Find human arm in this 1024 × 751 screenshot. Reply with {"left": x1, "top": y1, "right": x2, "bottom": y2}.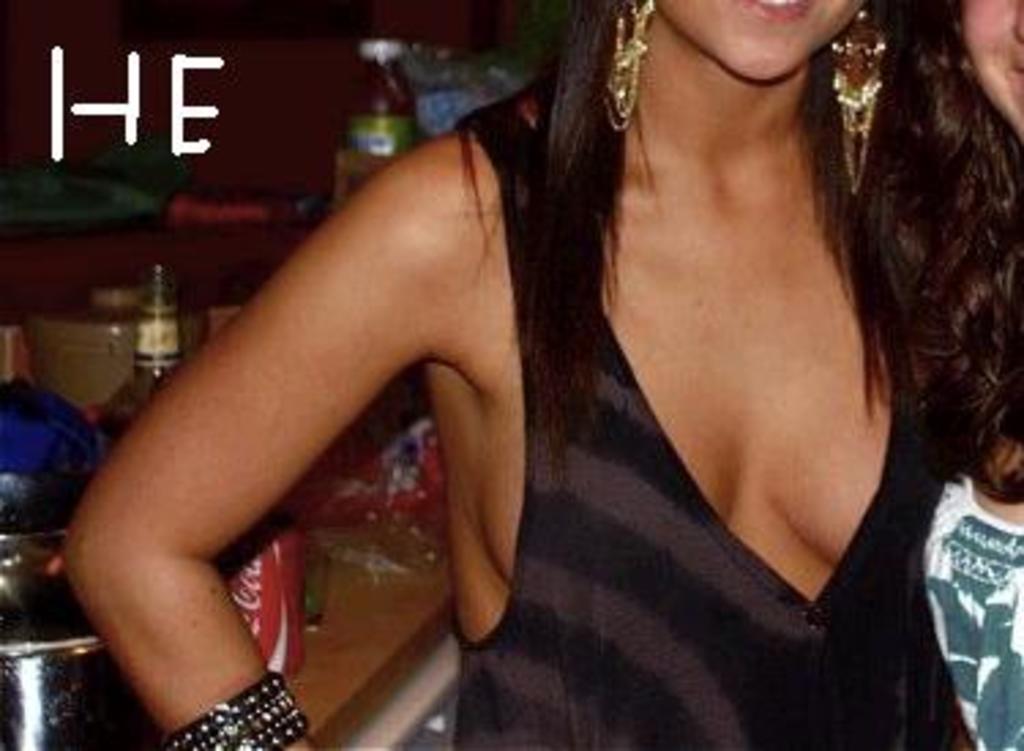
{"left": 71, "top": 82, "right": 565, "bottom": 740}.
